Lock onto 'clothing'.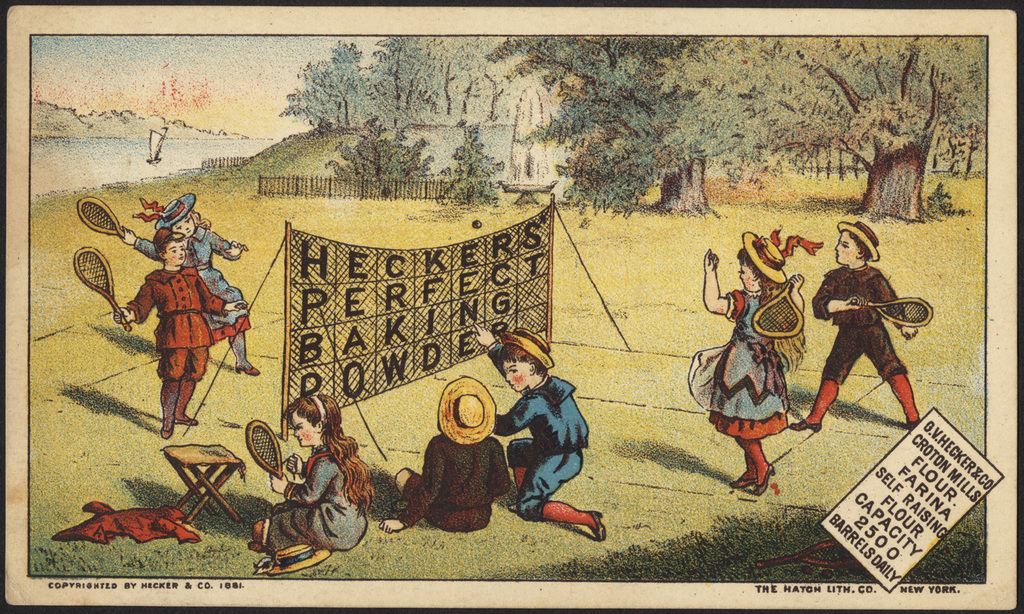
Locked: left=139, top=226, right=250, bottom=340.
